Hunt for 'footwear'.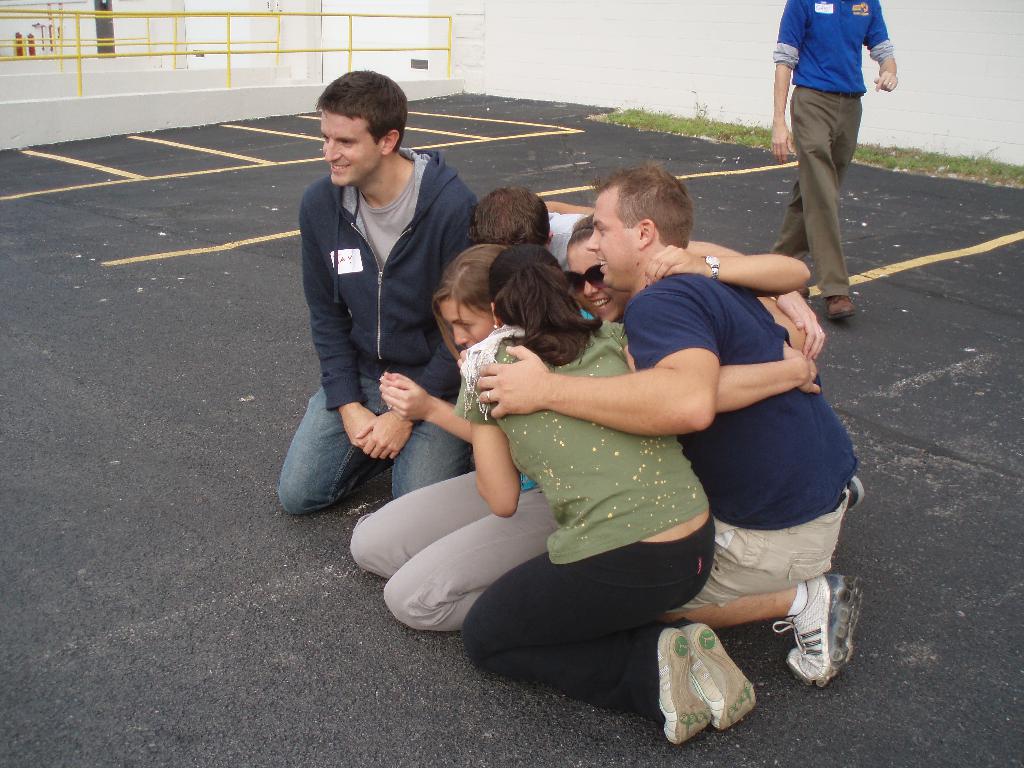
Hunted down at bbox=(783, 587, 854, 694).
